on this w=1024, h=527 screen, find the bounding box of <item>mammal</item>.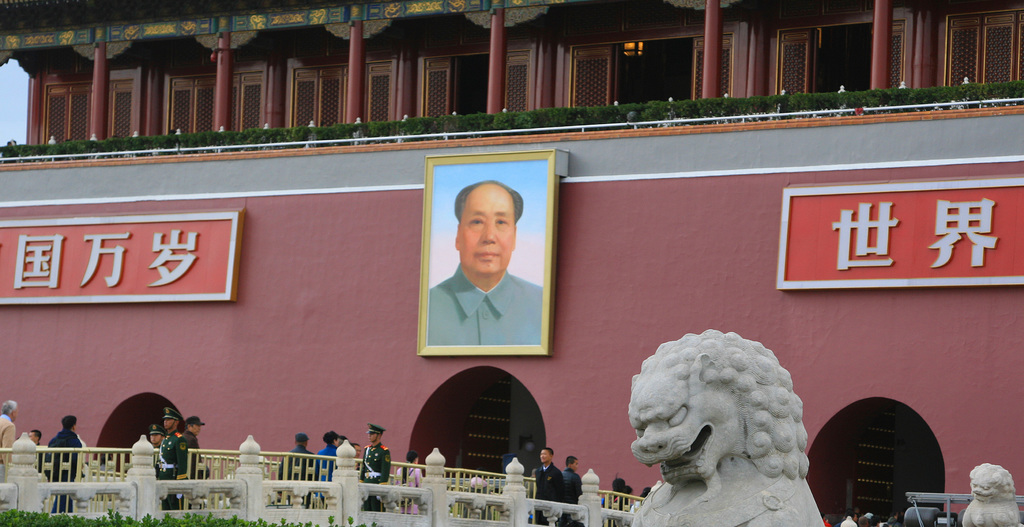
Bounding box: bbox=[397, 450, 425, 507].
